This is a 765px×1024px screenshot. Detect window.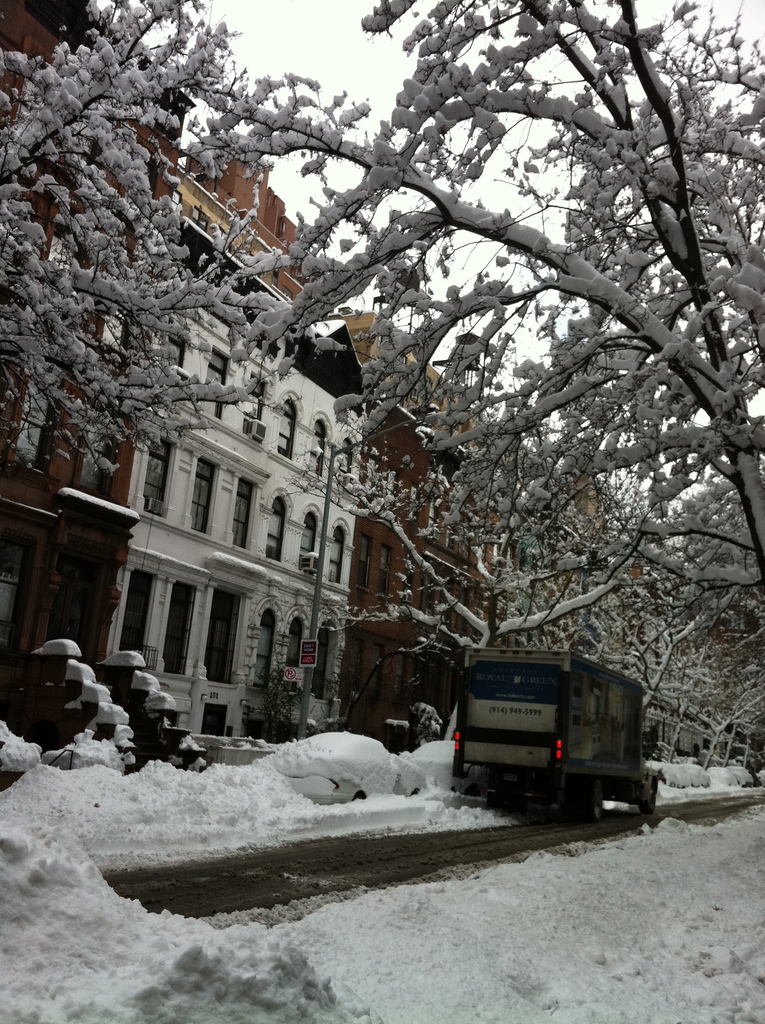
<region>424, 495, 441, 538</region>.
